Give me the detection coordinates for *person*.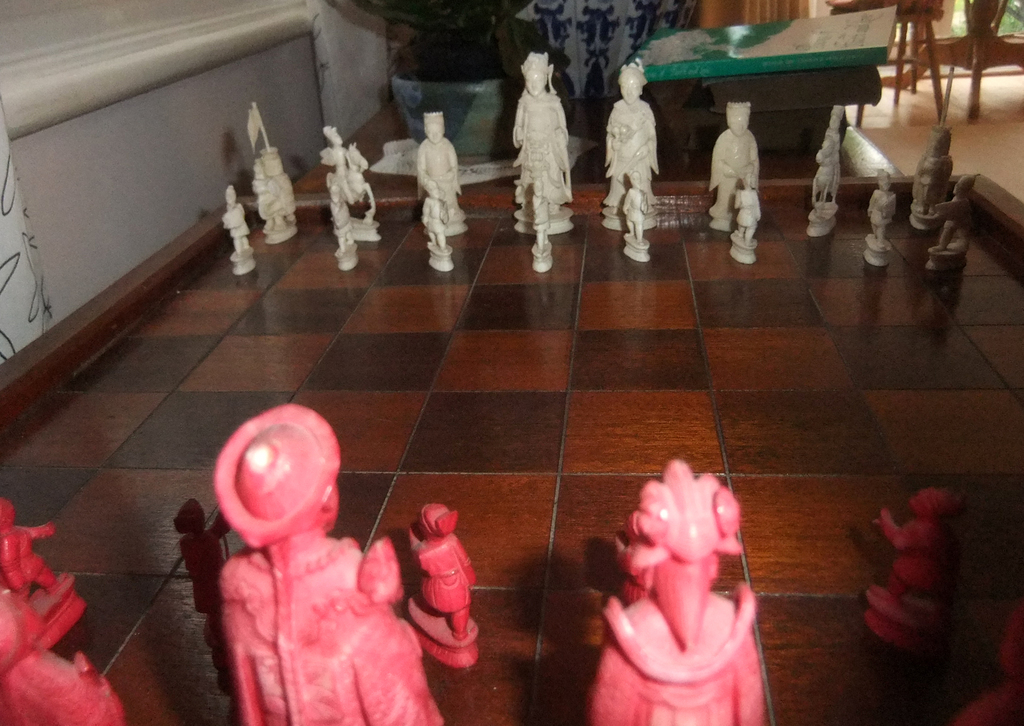
BBox(929, 175, 976, 277).
